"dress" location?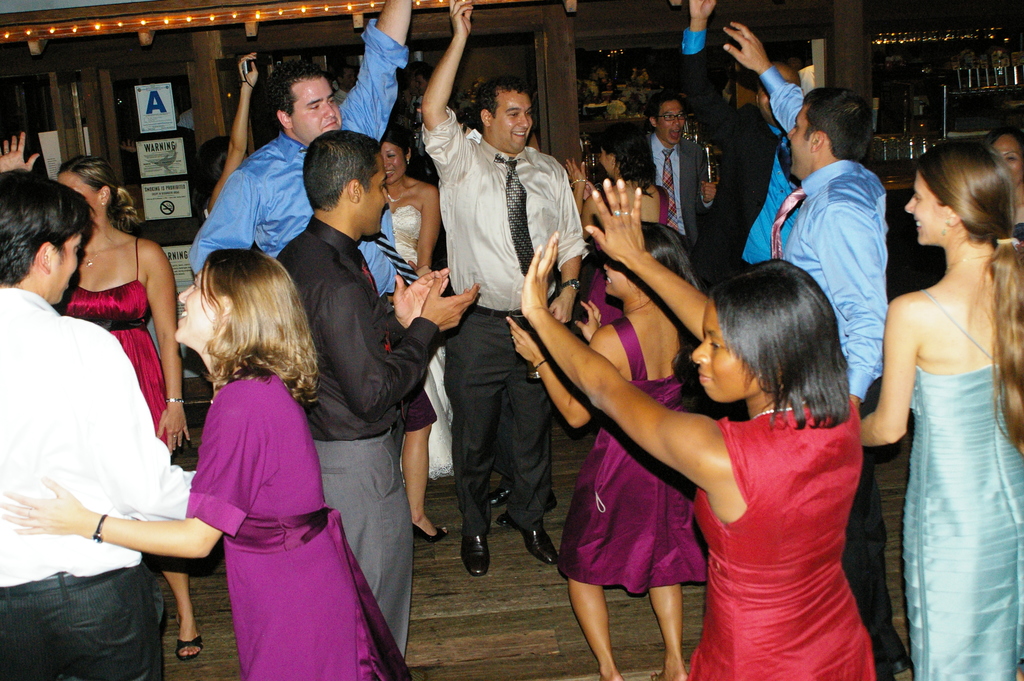
bbox=[902, 289, 1023, 680]
